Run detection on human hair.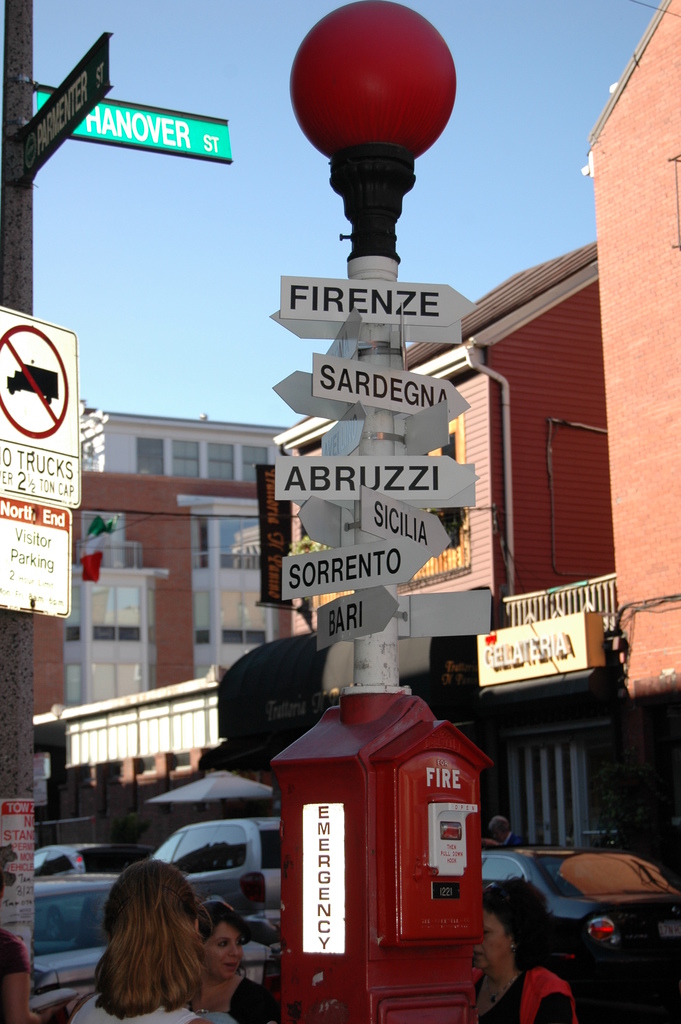
Result: detection(478, 875, 550, 964).
